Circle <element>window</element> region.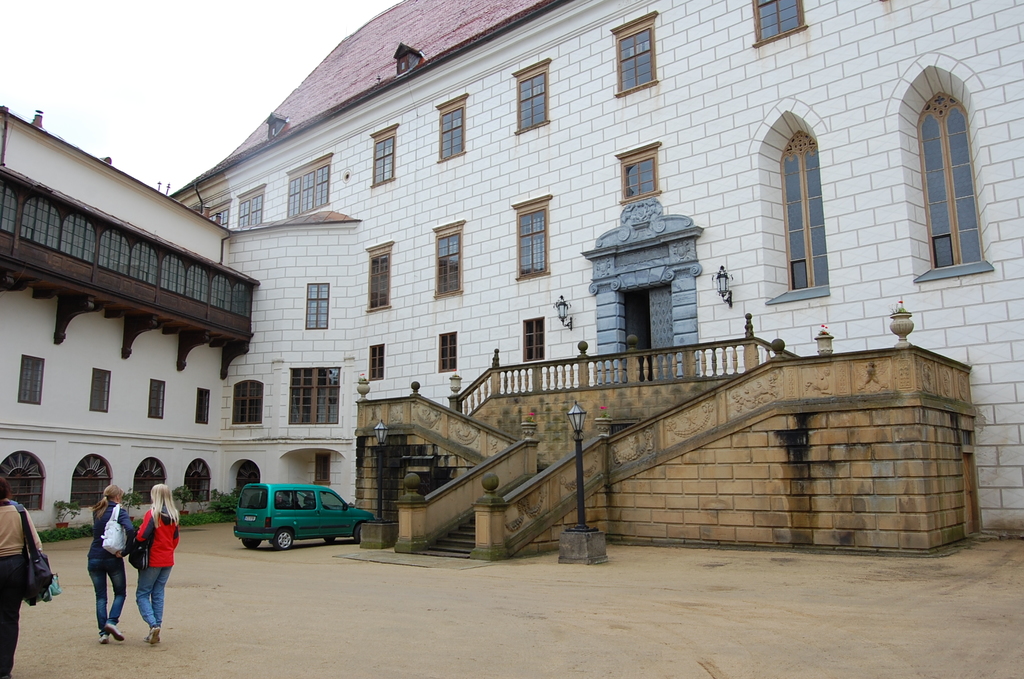
Region: (524,317,547,363).
